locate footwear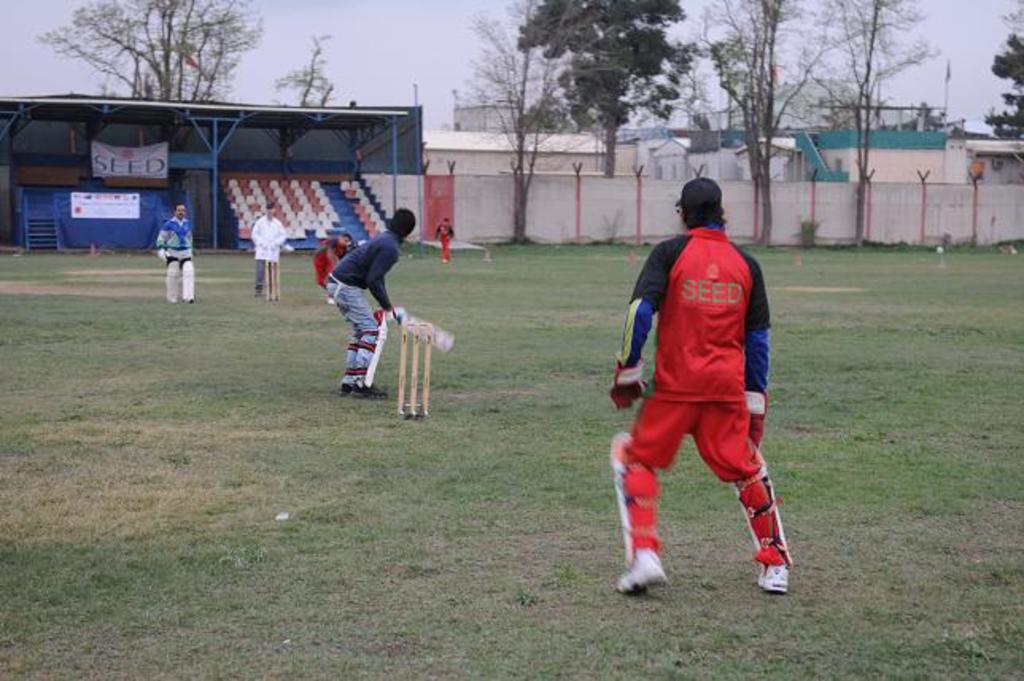
select_region(620, 551, 669, 592)
